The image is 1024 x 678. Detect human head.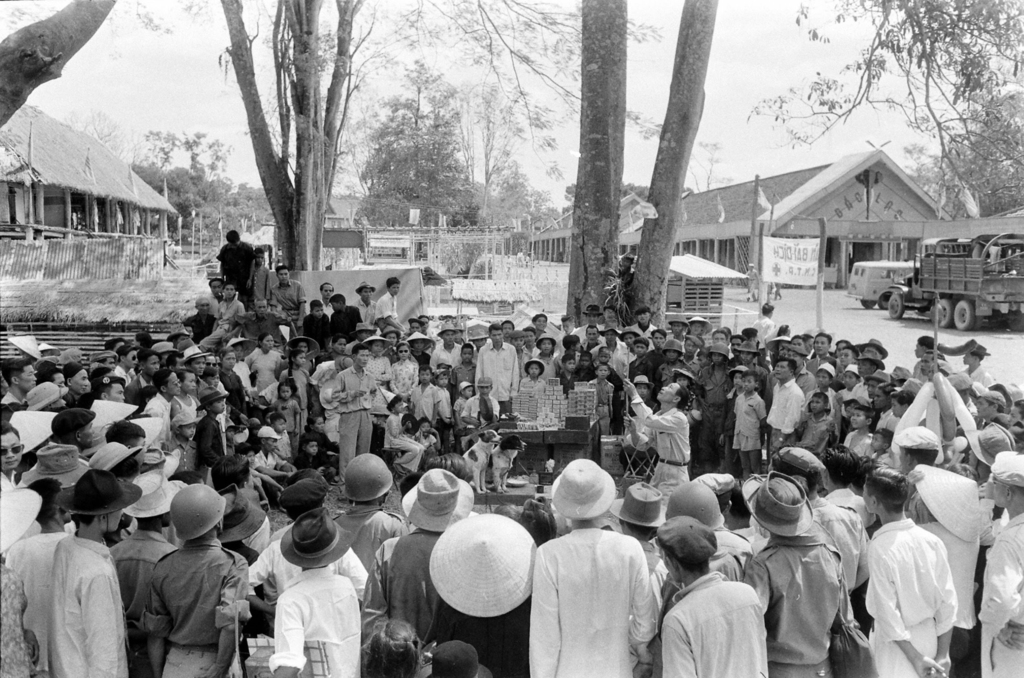
Detection: l=417, t=417, r=431, b=437.
